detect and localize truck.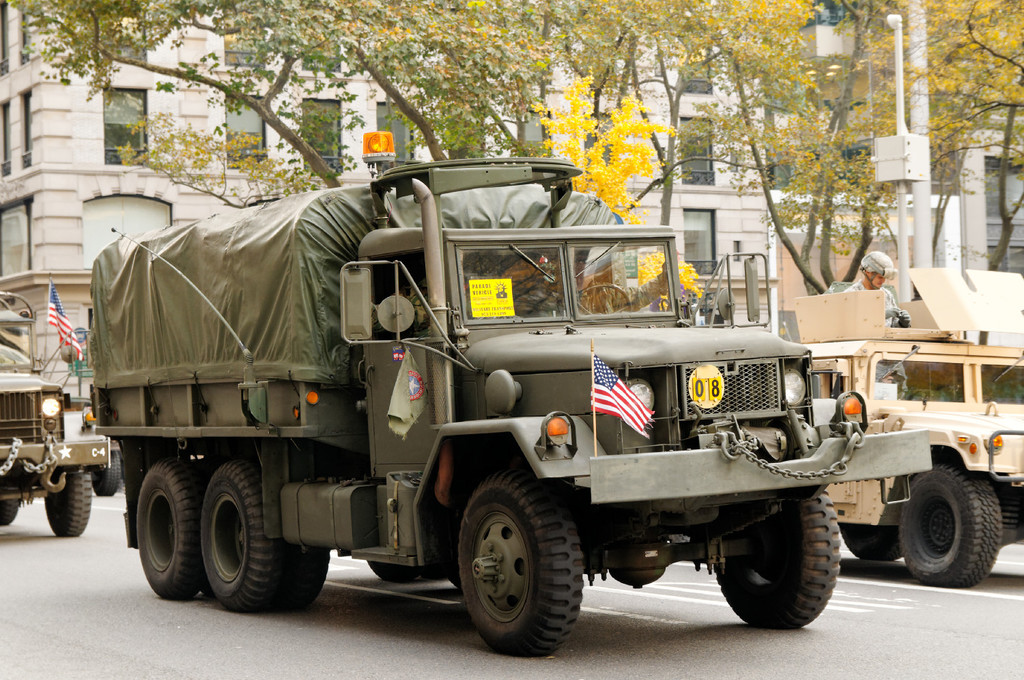
Localized at select_region(0, 287, 128, 537).
